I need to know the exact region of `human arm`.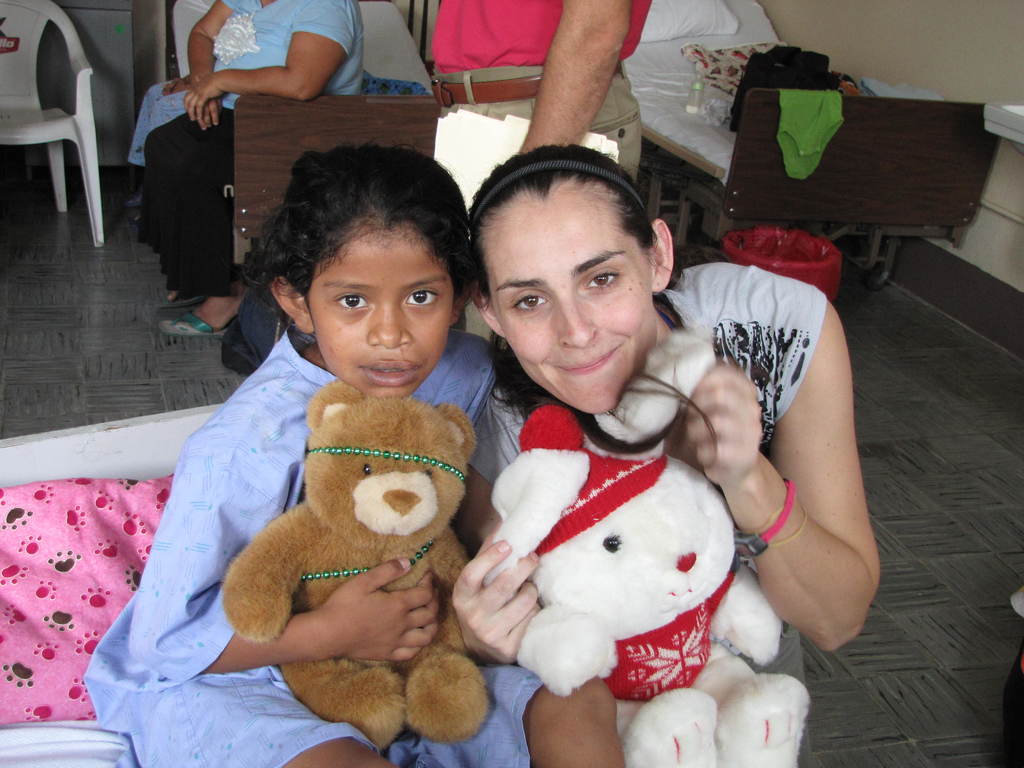
Region: (451, 388, 545, 669).
